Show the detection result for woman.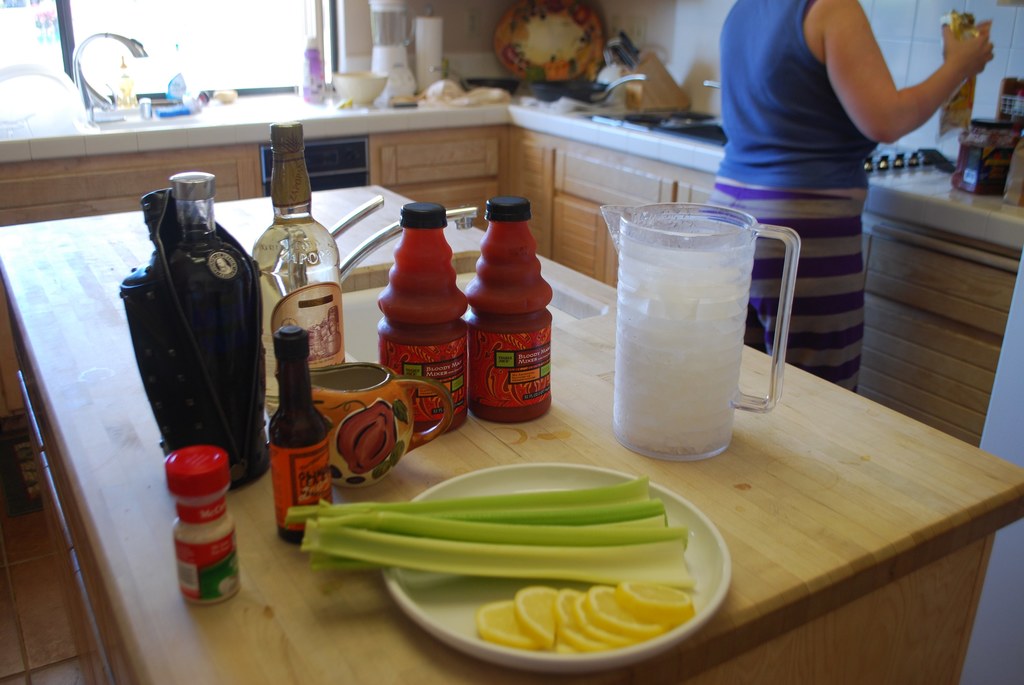
(left=691, top=0, right=986, bottom=333).
